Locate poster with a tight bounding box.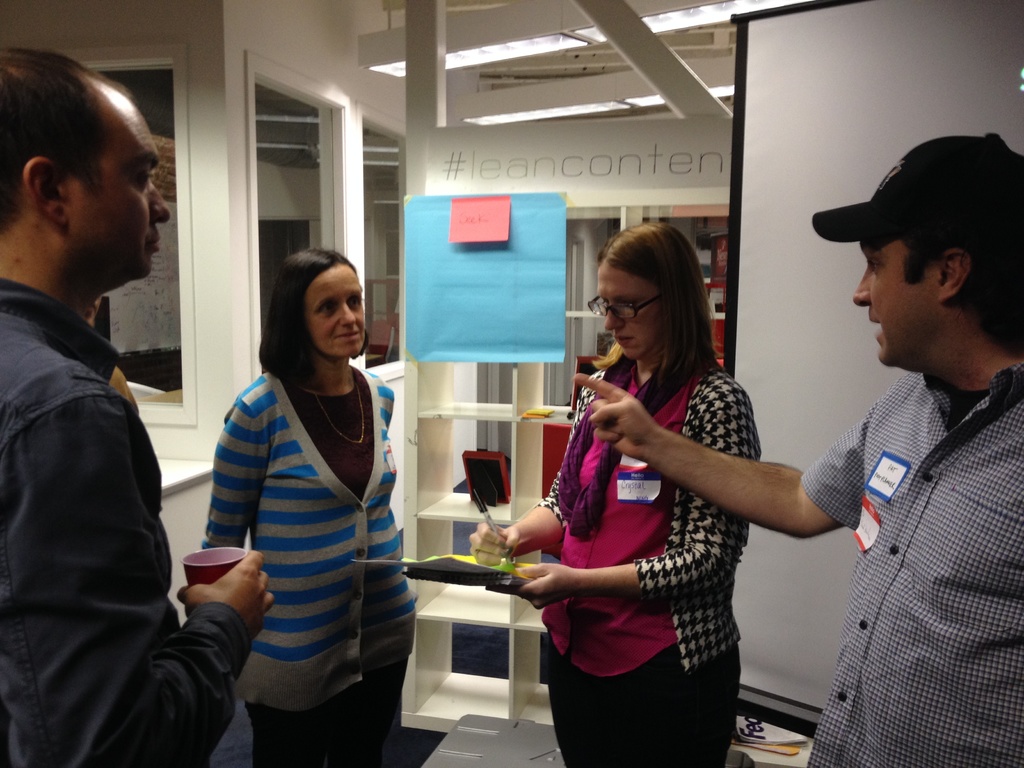
x1=451 y1=198 x2=509 y2=248.
